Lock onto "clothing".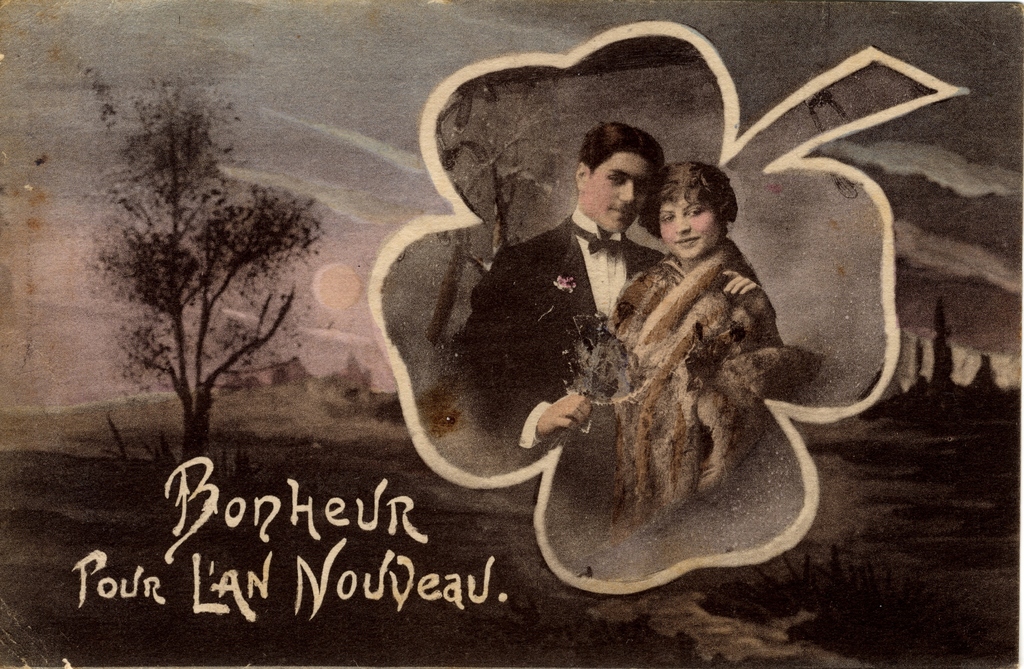
Locked: crop(606, 230, 816, 531).
